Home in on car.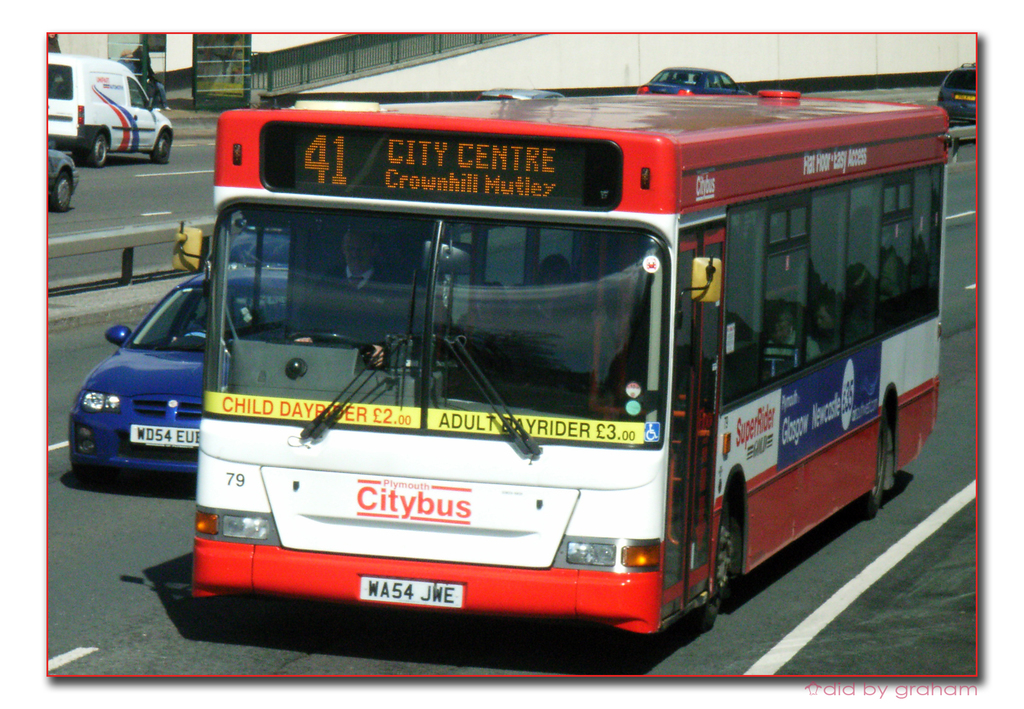
Homed in at crop(936, 61, 976, 124).
